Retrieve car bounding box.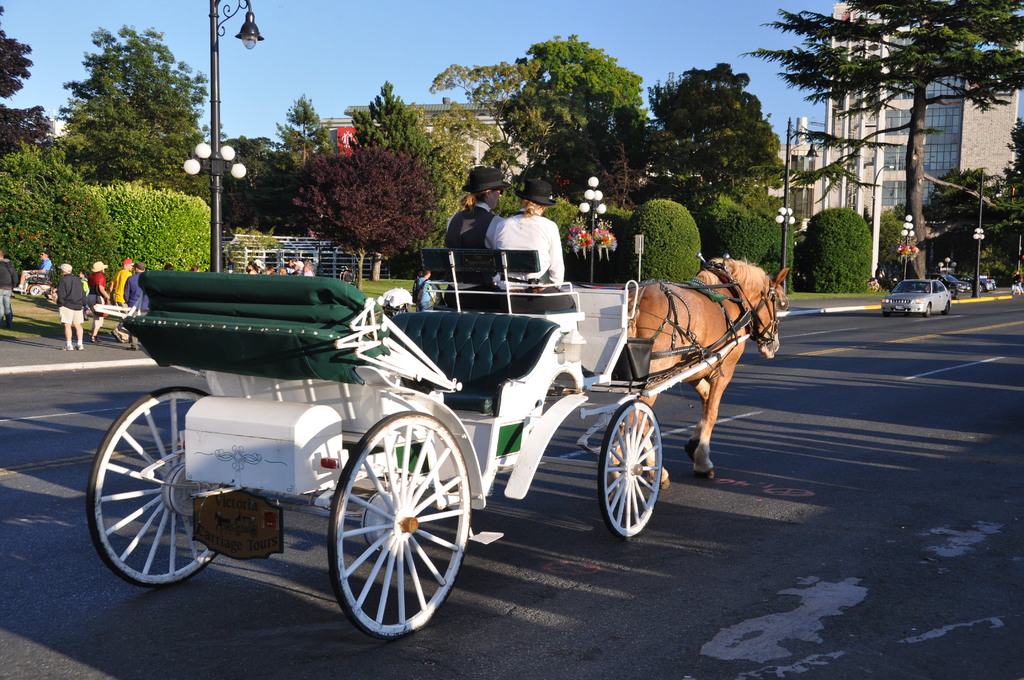
Bounding box: rect(936, 273, 975, 293).
